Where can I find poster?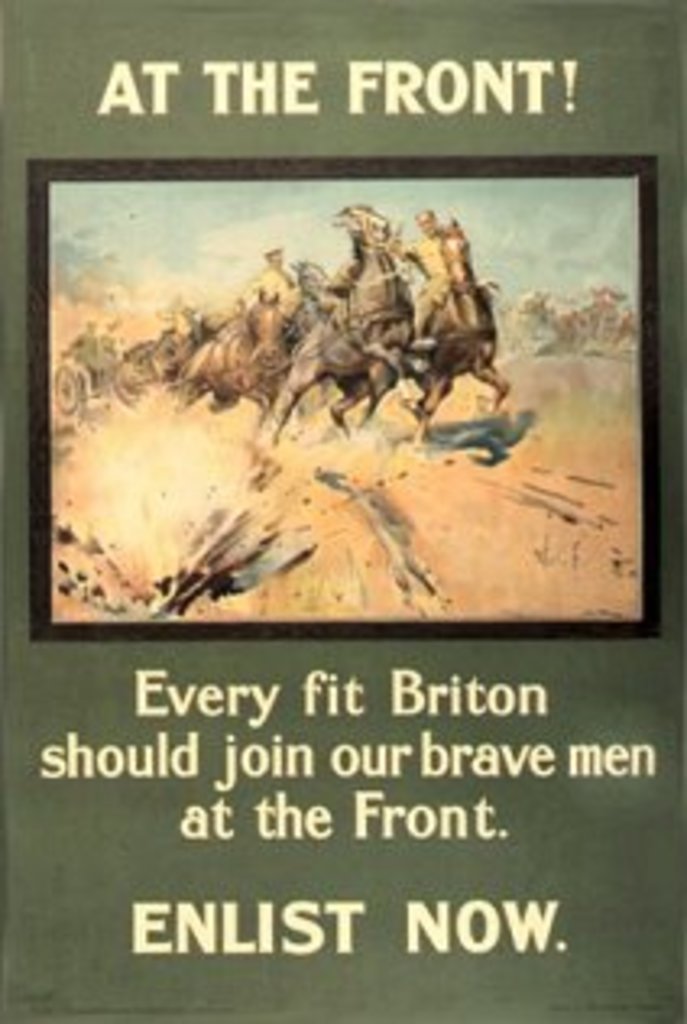
You can find it at bbox=(0, 0, 684, 1021).
